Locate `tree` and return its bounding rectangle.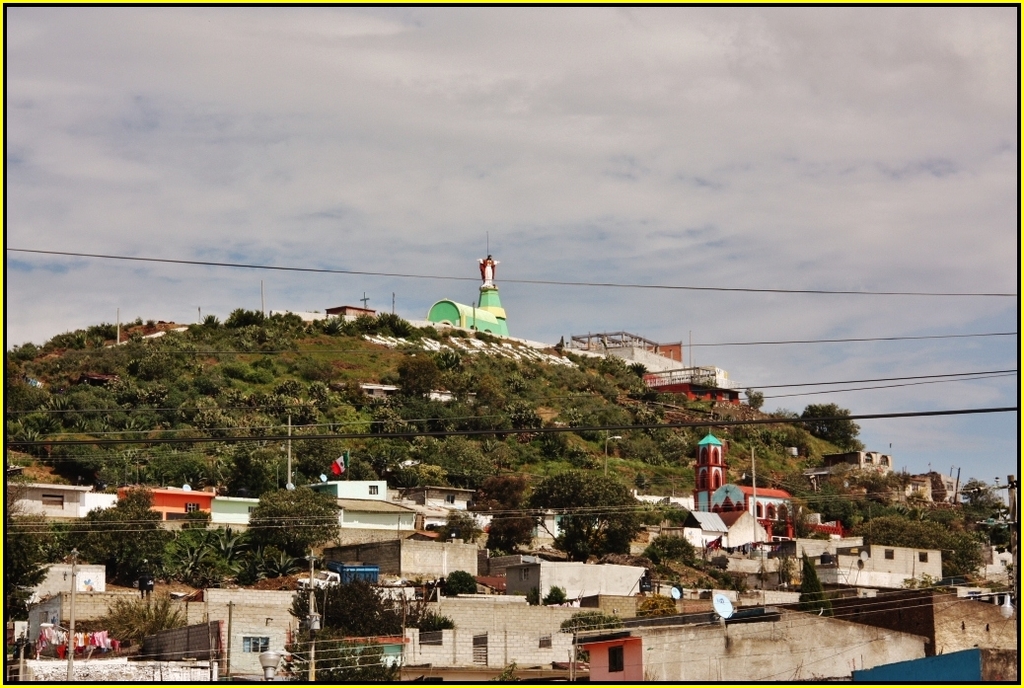
detection(67, 487, 163, 573).
